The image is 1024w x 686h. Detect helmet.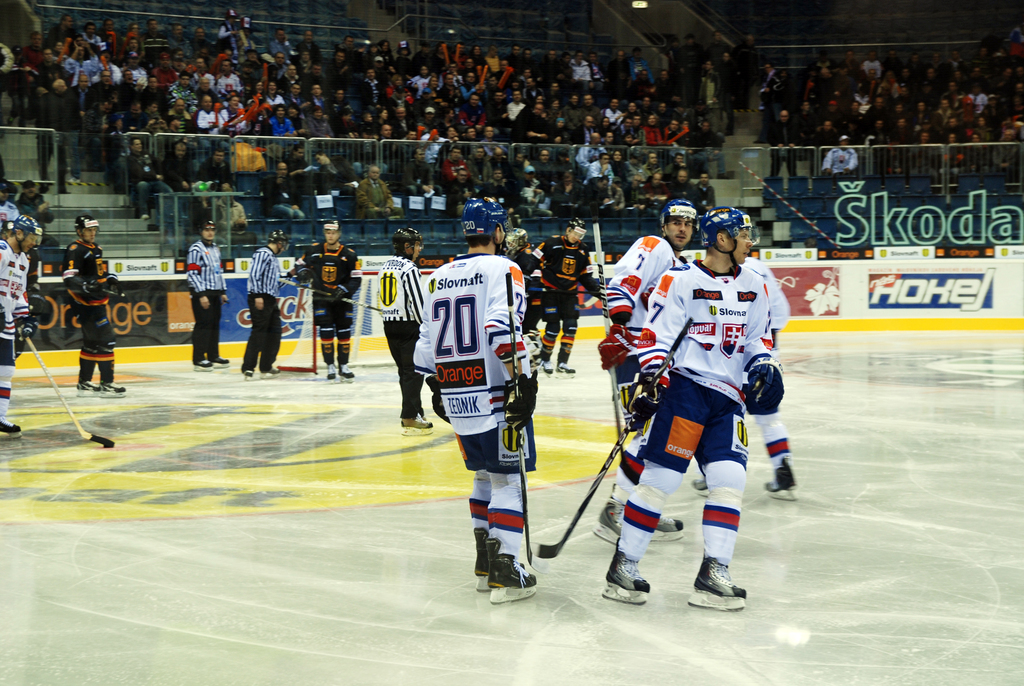
Detection: BBox(273, 232, 288, 254).
